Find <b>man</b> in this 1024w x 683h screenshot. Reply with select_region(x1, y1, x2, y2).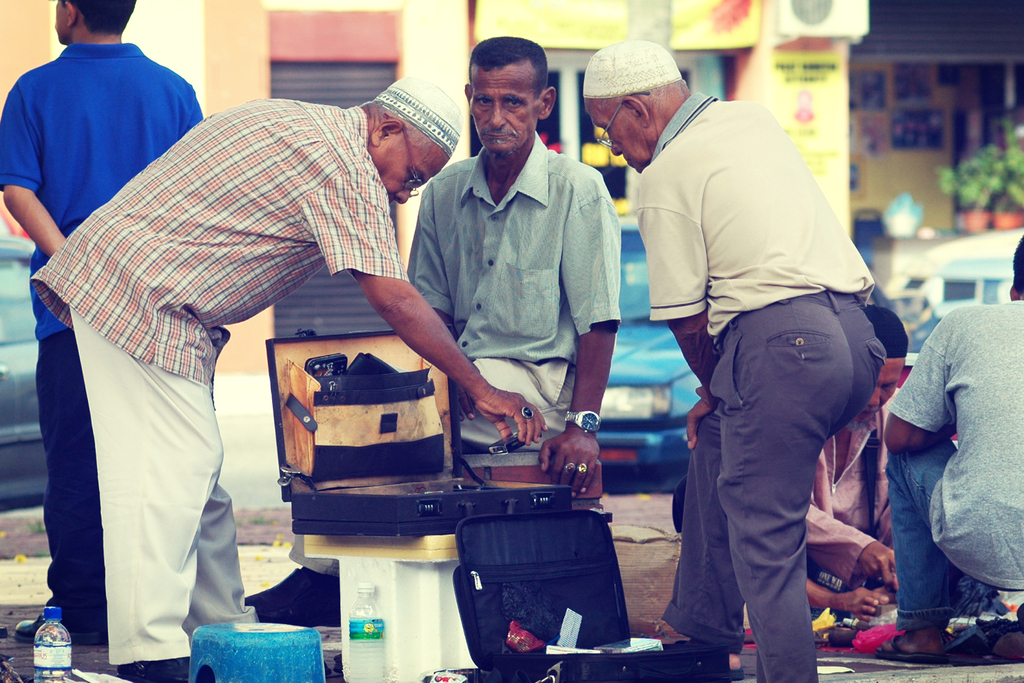
select_region(620, 58, 899, 651).
